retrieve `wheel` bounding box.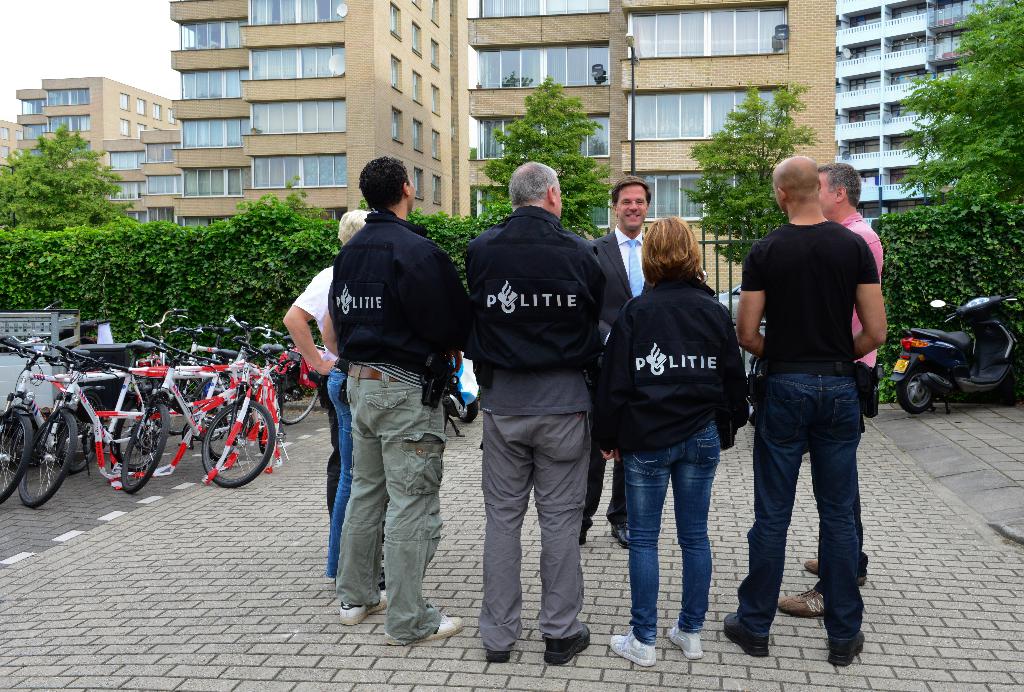
Bounding box: 0 409 32 506.
